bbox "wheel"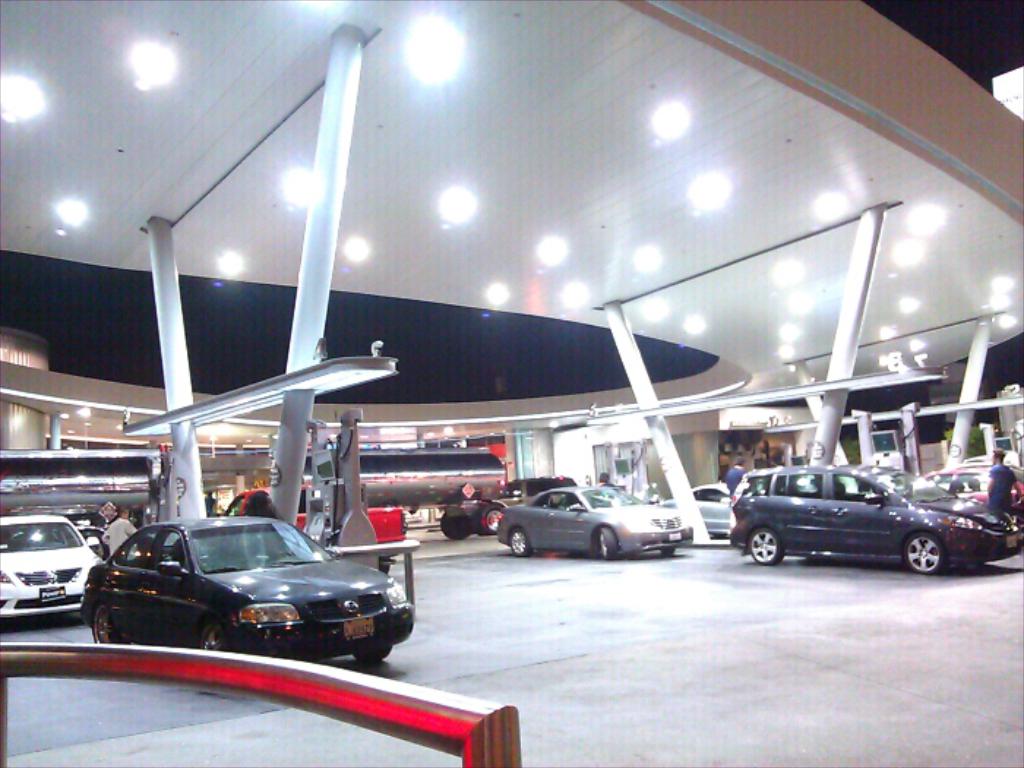
Rect(903, 527, 949, 573)
